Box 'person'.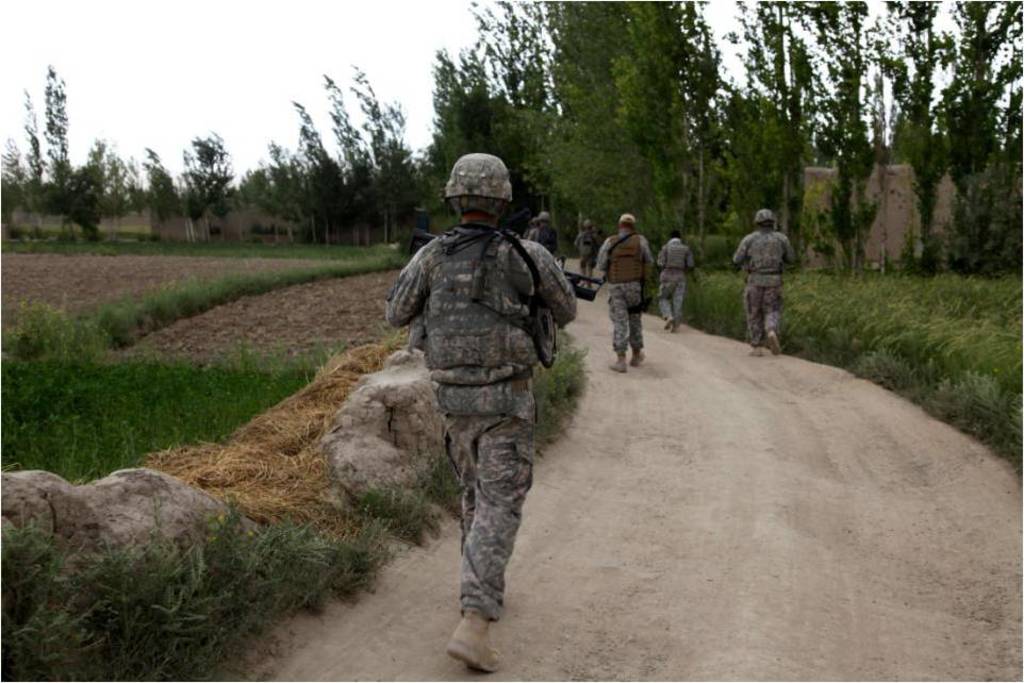
[left=599, top=212, right=647, bottom=371].
